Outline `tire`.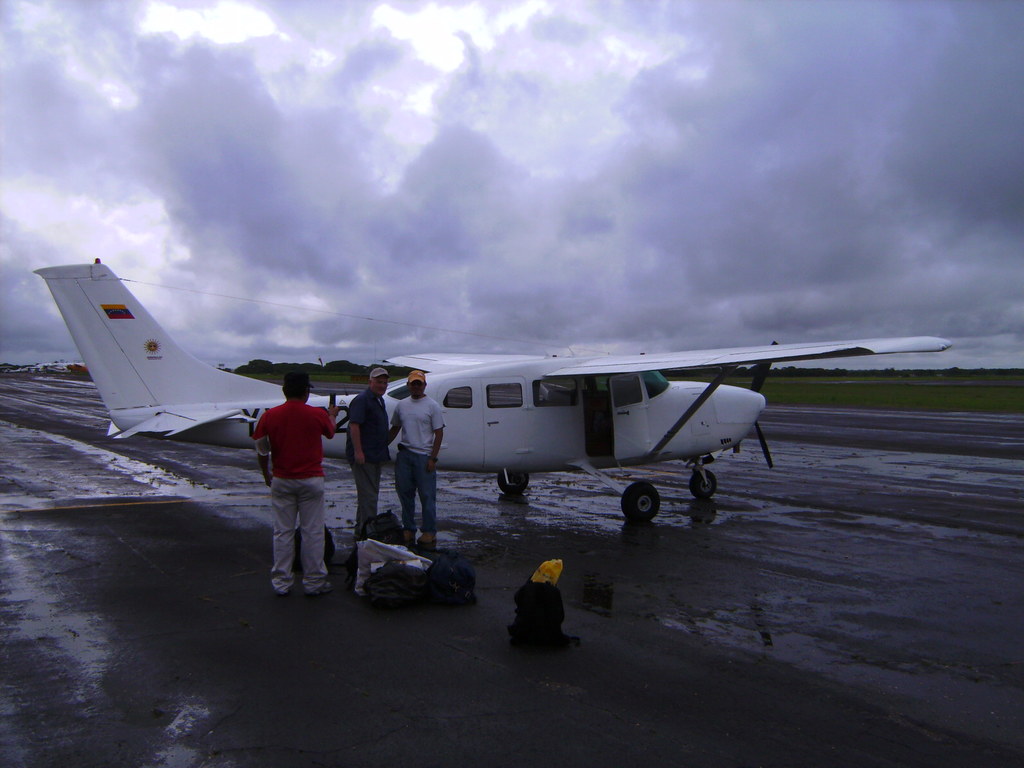
Outline: (495, 471, 528, 495).
